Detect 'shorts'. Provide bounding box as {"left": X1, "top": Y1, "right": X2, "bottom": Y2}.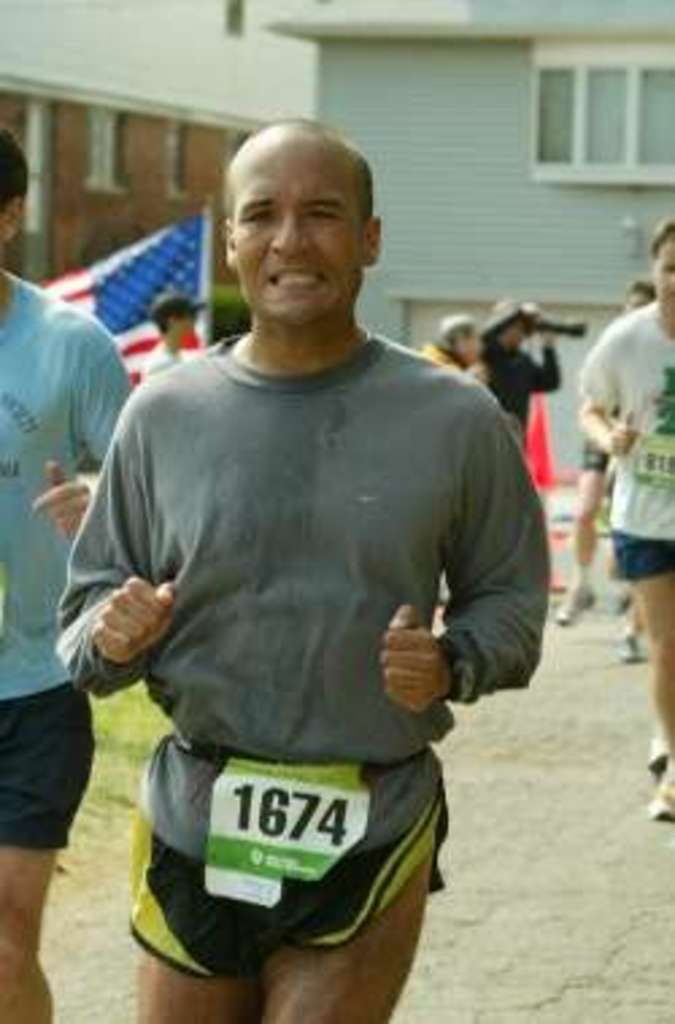
{"left": 580, "top": 440, "right": 618, "bottom": 473}.
